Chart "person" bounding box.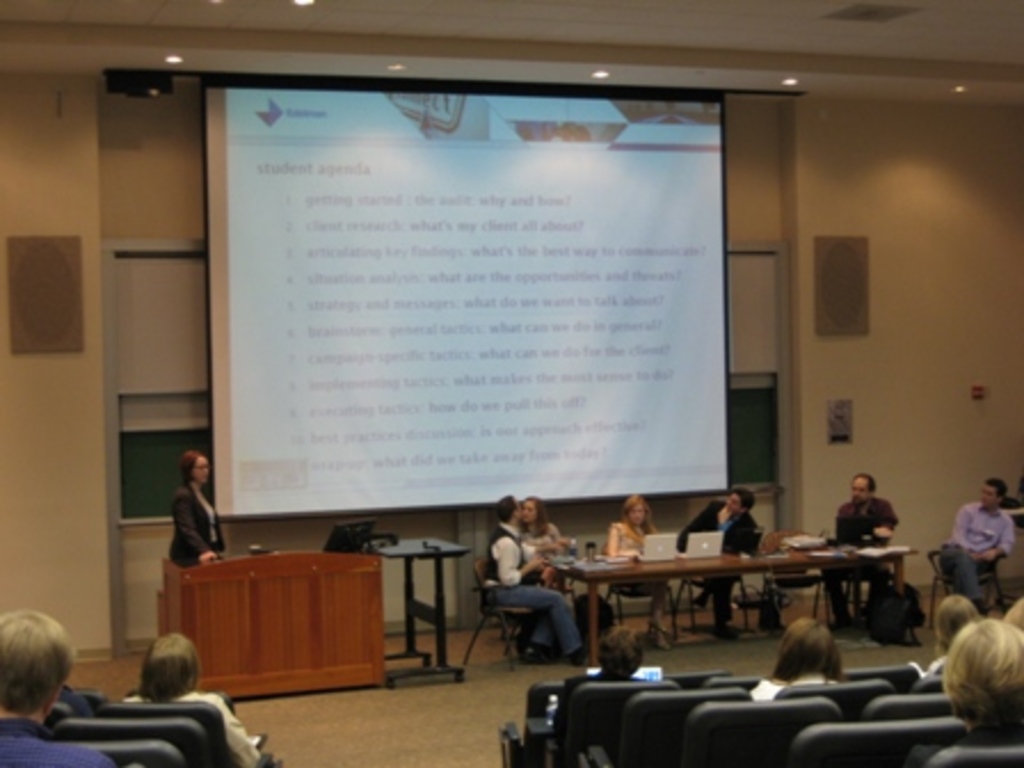
Charted: <box>597,489,677,651</box>.
